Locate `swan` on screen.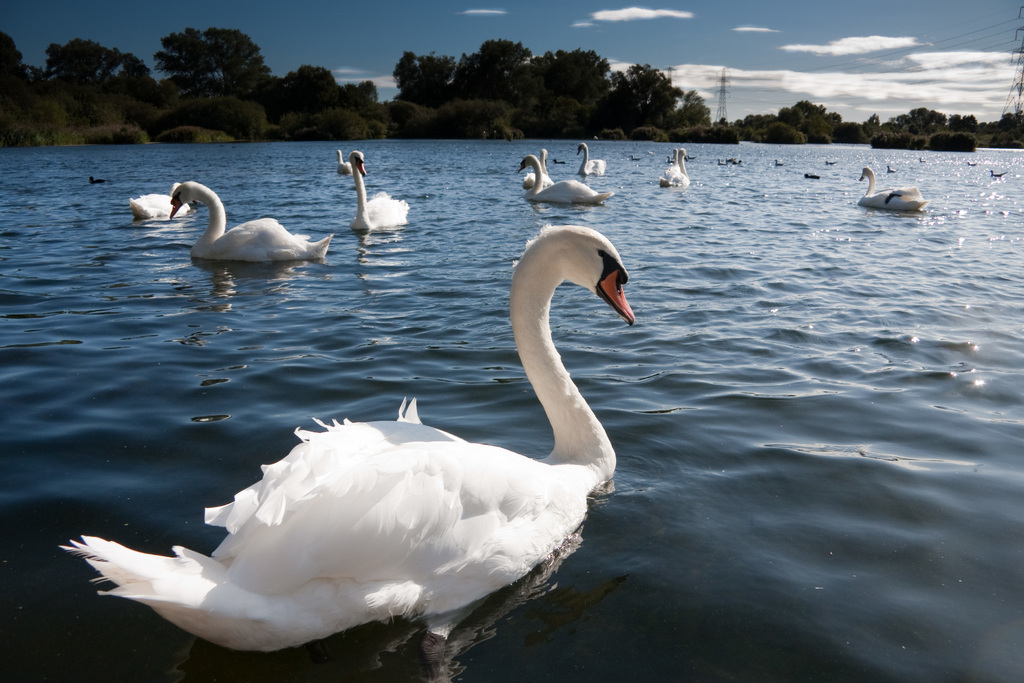
On screen at bbox(167, 180, 333, 260).
